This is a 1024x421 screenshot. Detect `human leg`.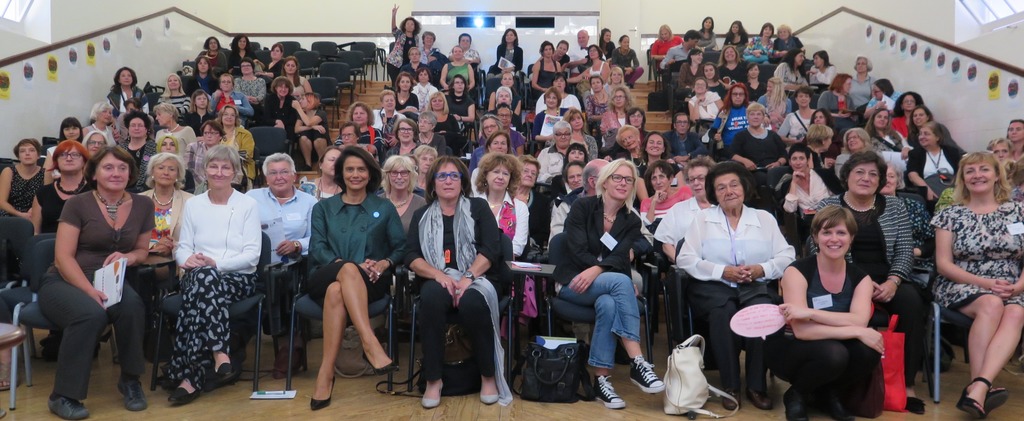
locate(885, 276, 922, 418).
